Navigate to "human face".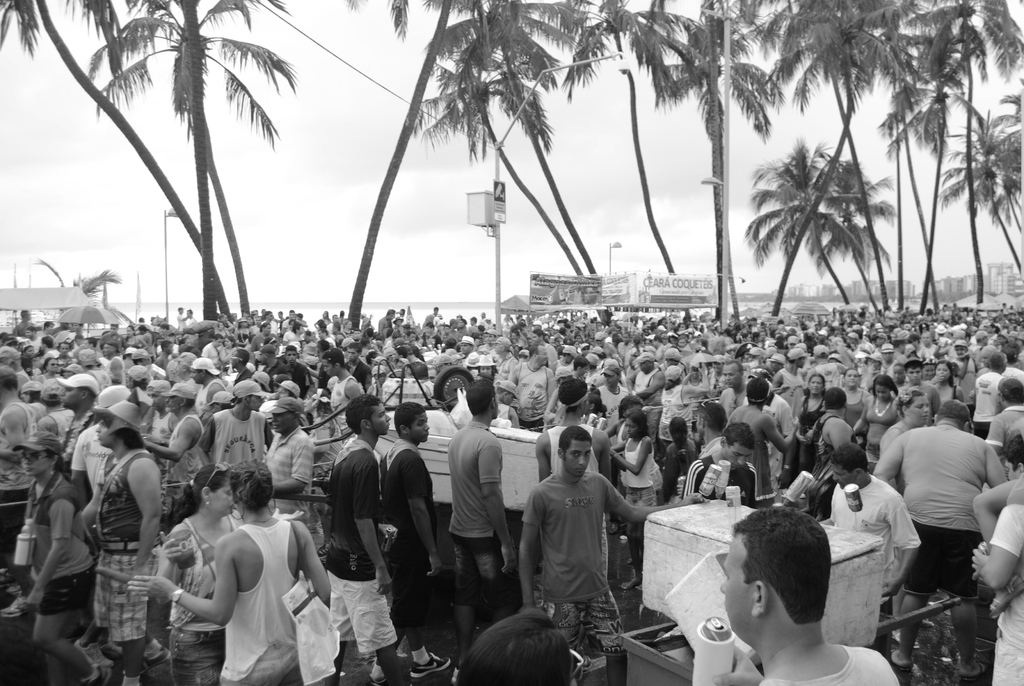
Navigation target: [408, 414, 433, 441].
